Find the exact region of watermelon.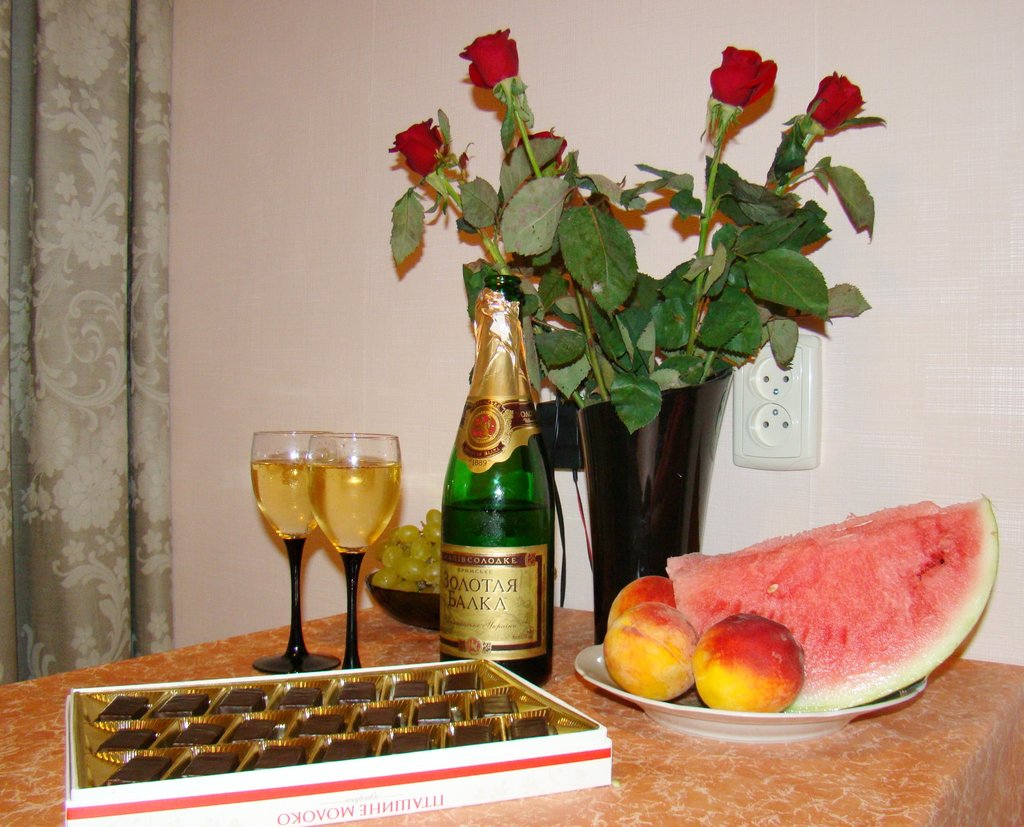
Exact region: box=[666, 494, 996, 714].
